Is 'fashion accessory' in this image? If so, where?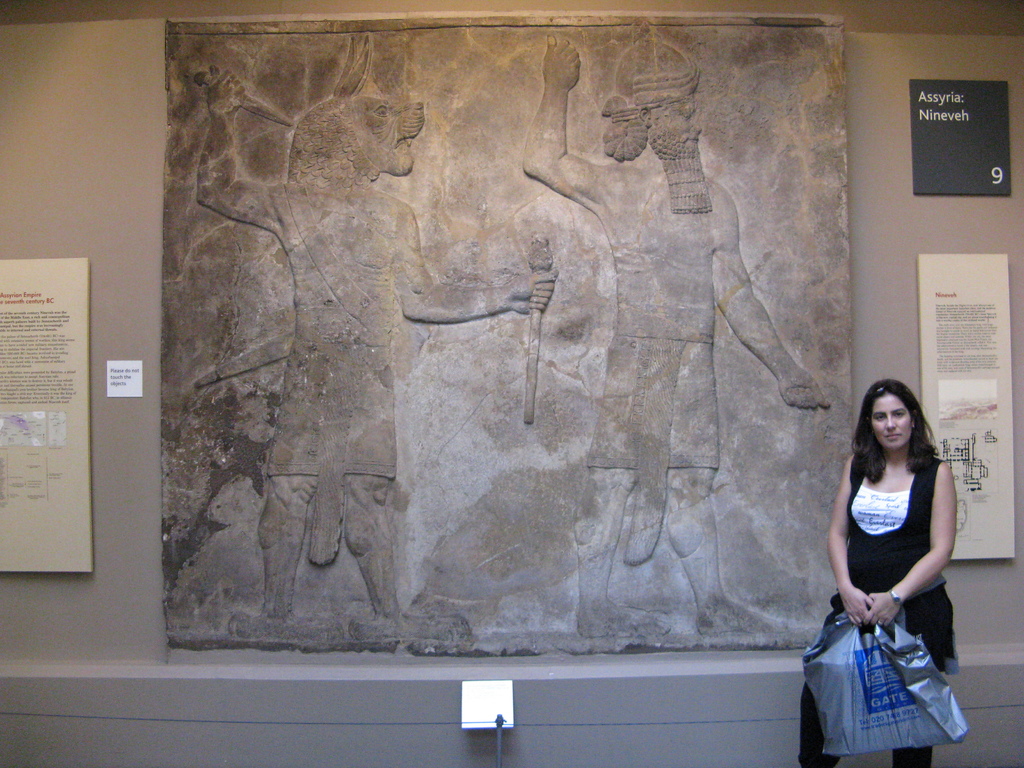
Yes, at 909:422:916:433.
